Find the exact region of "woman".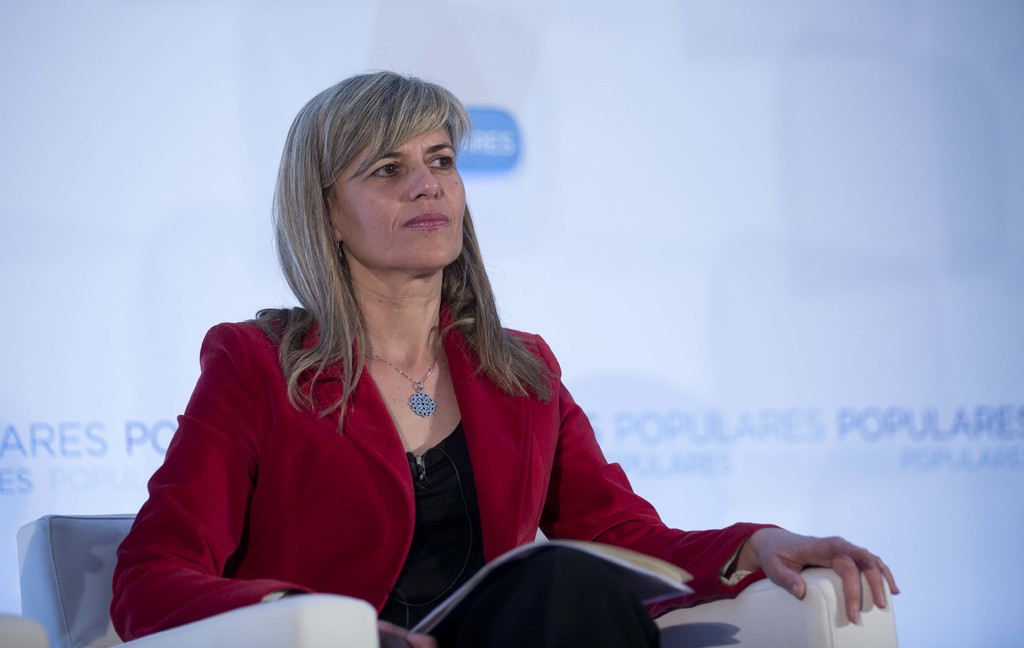
Exact region: 135, 81, 774, 647.
